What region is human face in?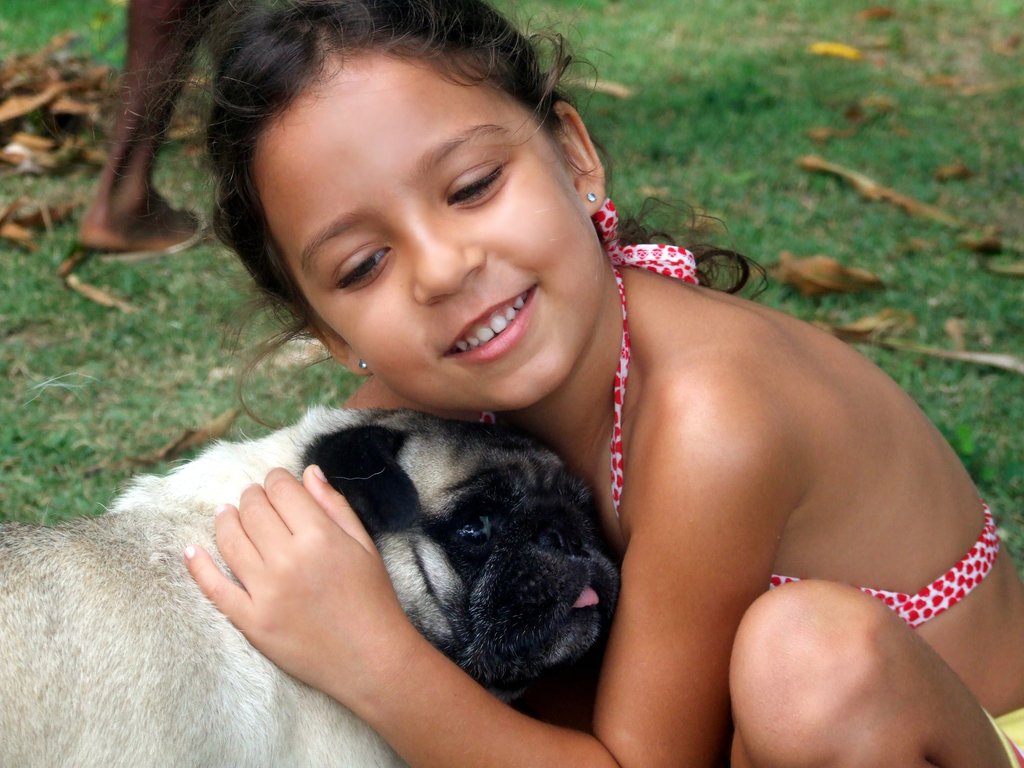
BBox(255, 50, 599, 418).
